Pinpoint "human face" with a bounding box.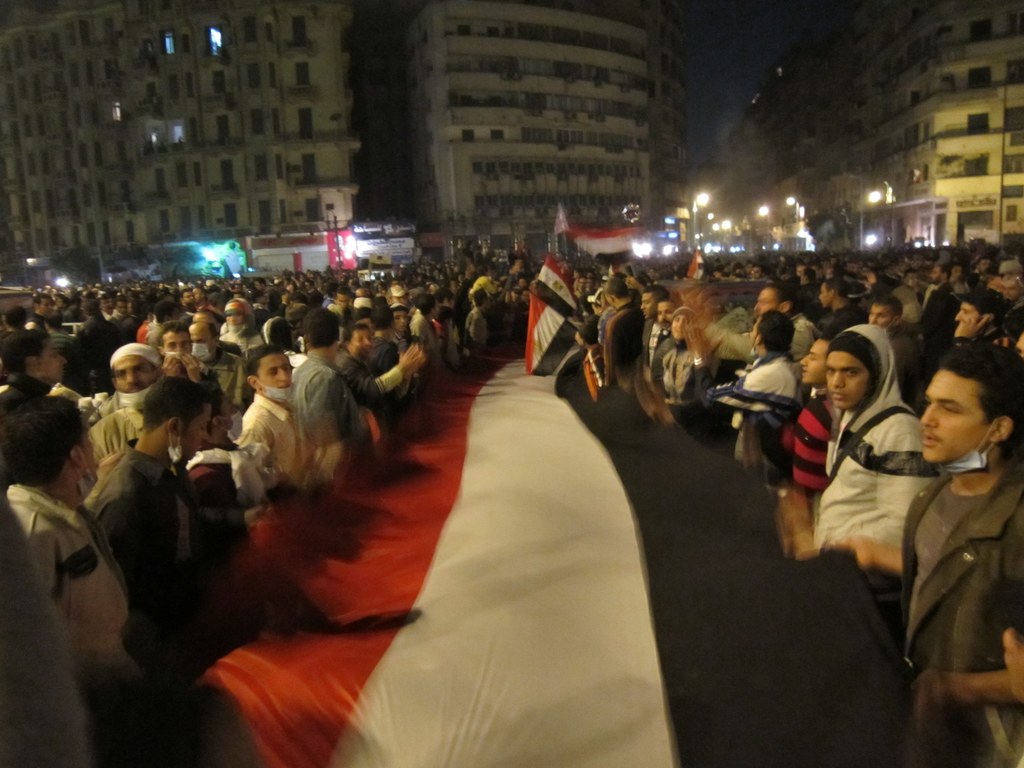
select_region(866, 304, 892, 325).
